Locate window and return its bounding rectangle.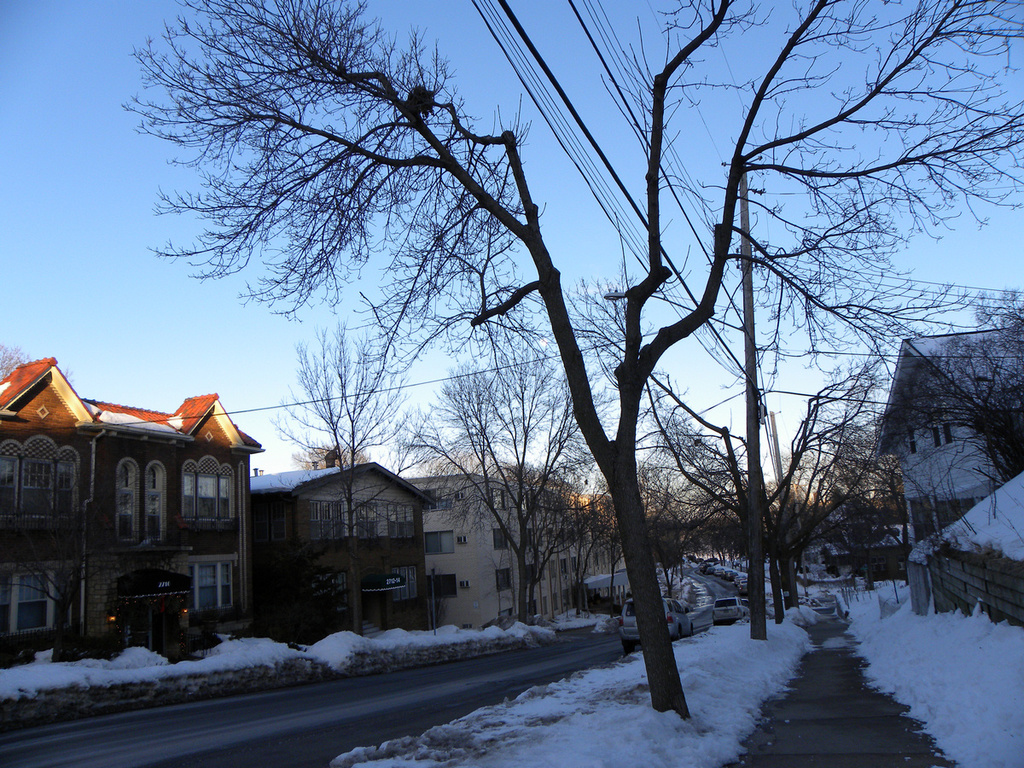
{"left": 0, "top": 441, "right": 87, "bottom": 521}.
